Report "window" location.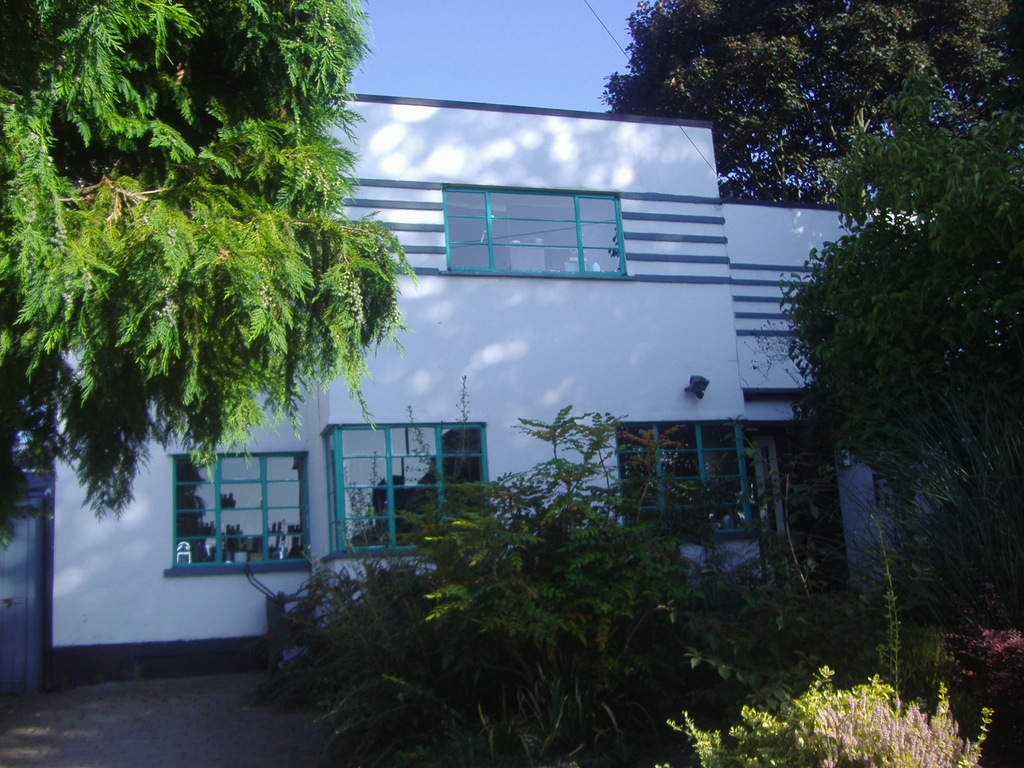
Report: 178/454/313/574.
